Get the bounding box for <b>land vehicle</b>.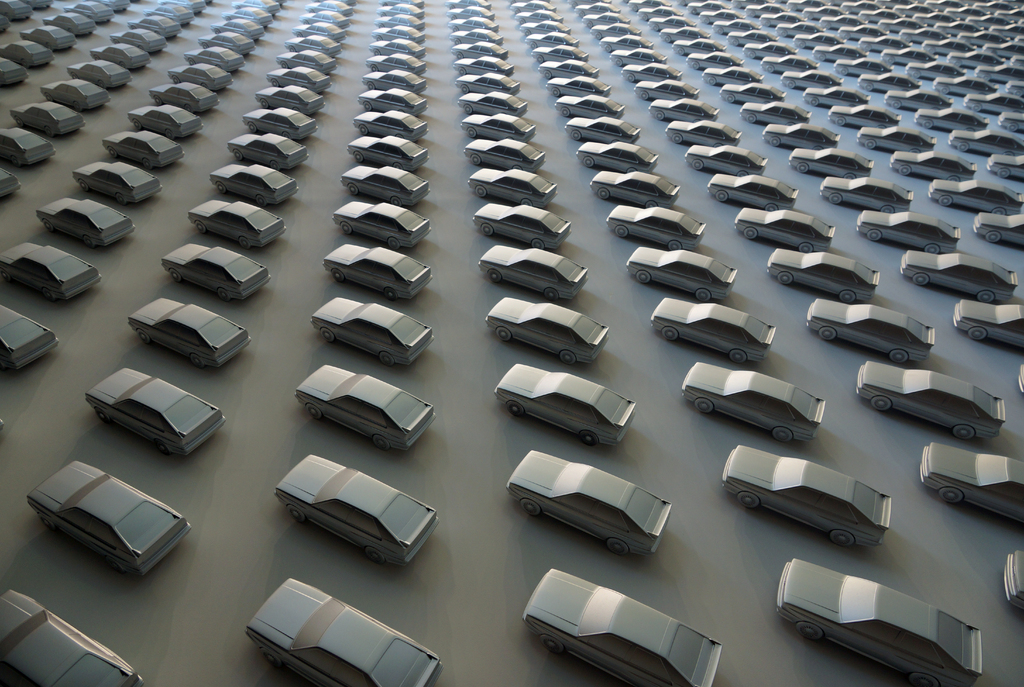
region(330, 200, 433, 252).
